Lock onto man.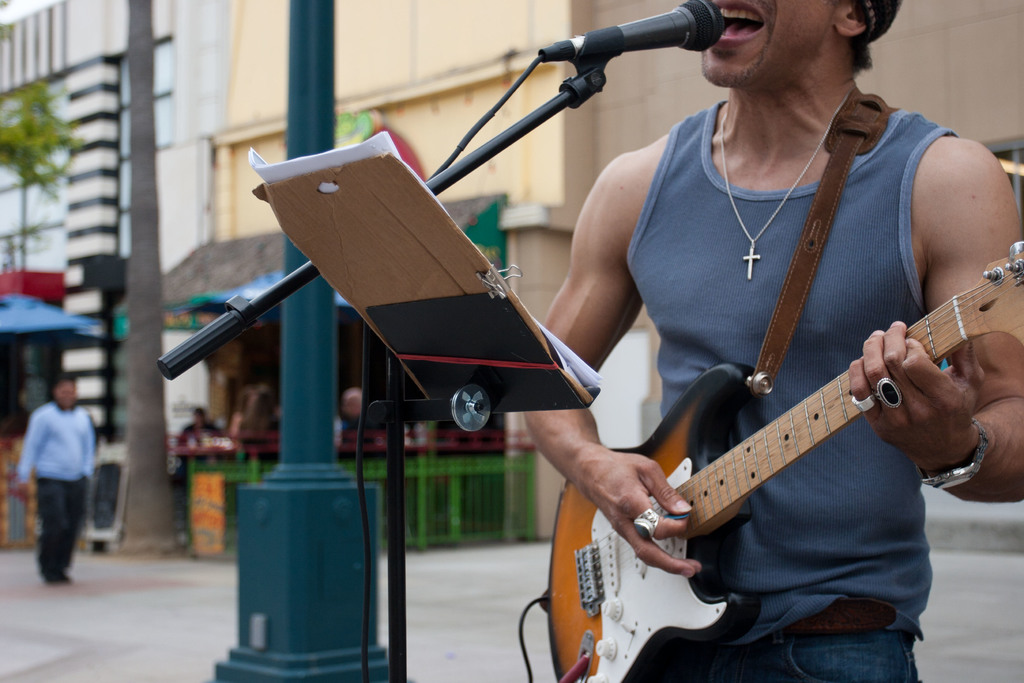
Locked: [341, 383, 381, 446].
